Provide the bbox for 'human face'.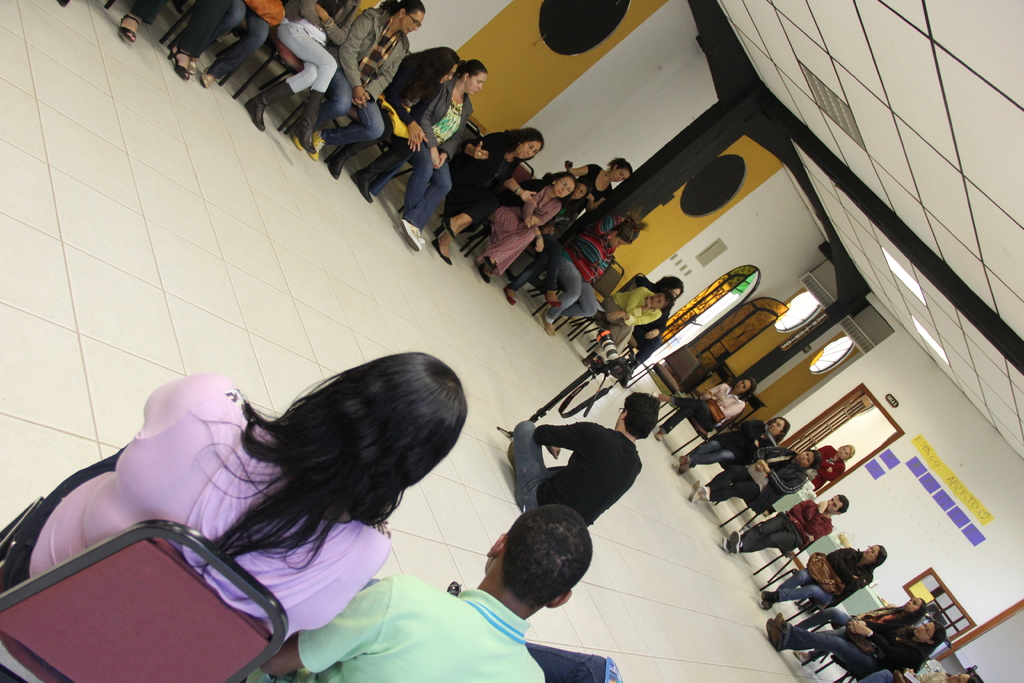
region(522, 143, 541, 161).
